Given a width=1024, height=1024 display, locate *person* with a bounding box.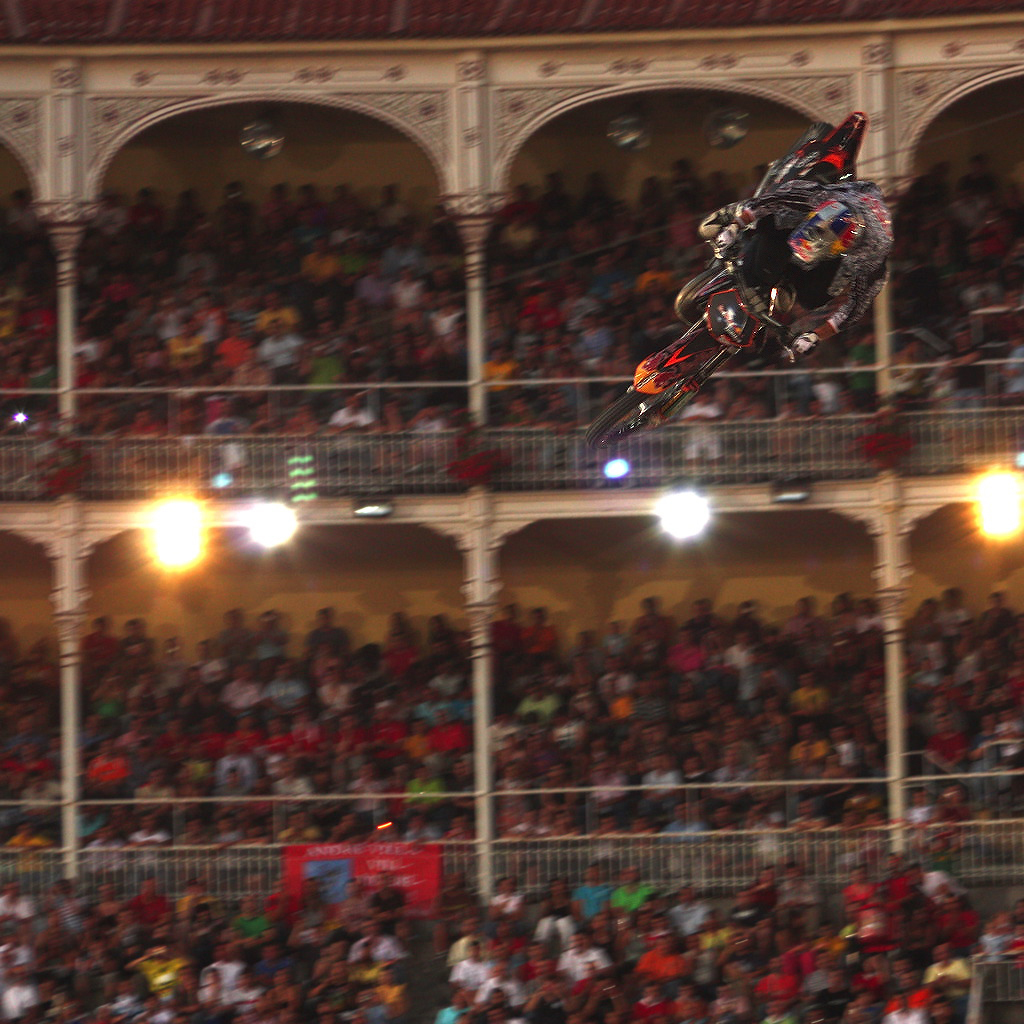
Located: (x1=6, y1=184, x2=1023, y2=489).
